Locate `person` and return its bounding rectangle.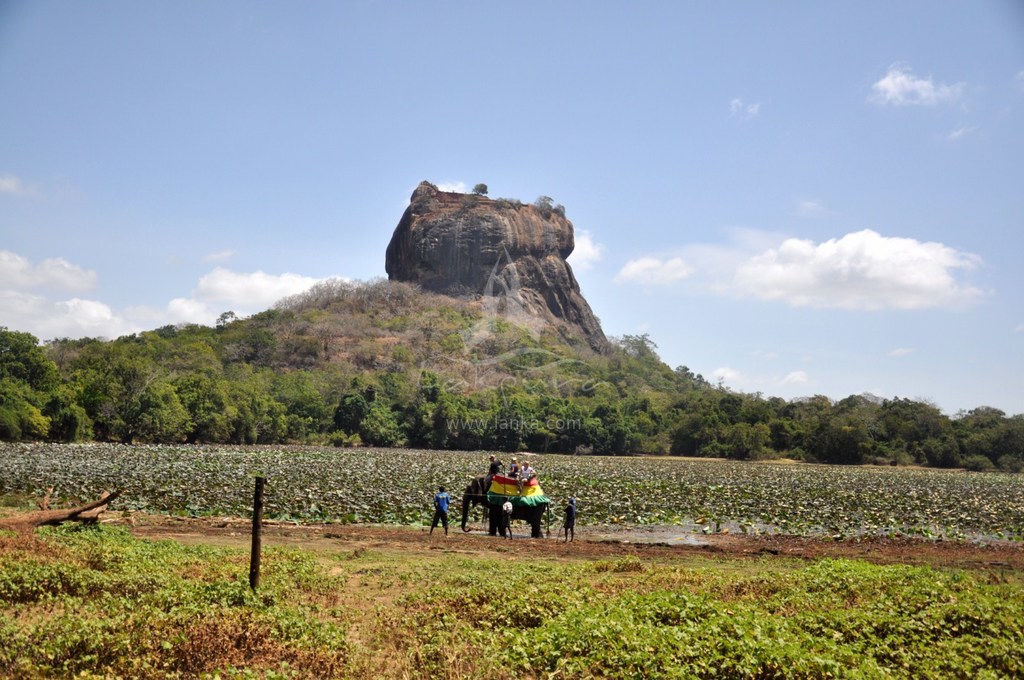
x1=561, y1=493, x2=582, y2=544.
